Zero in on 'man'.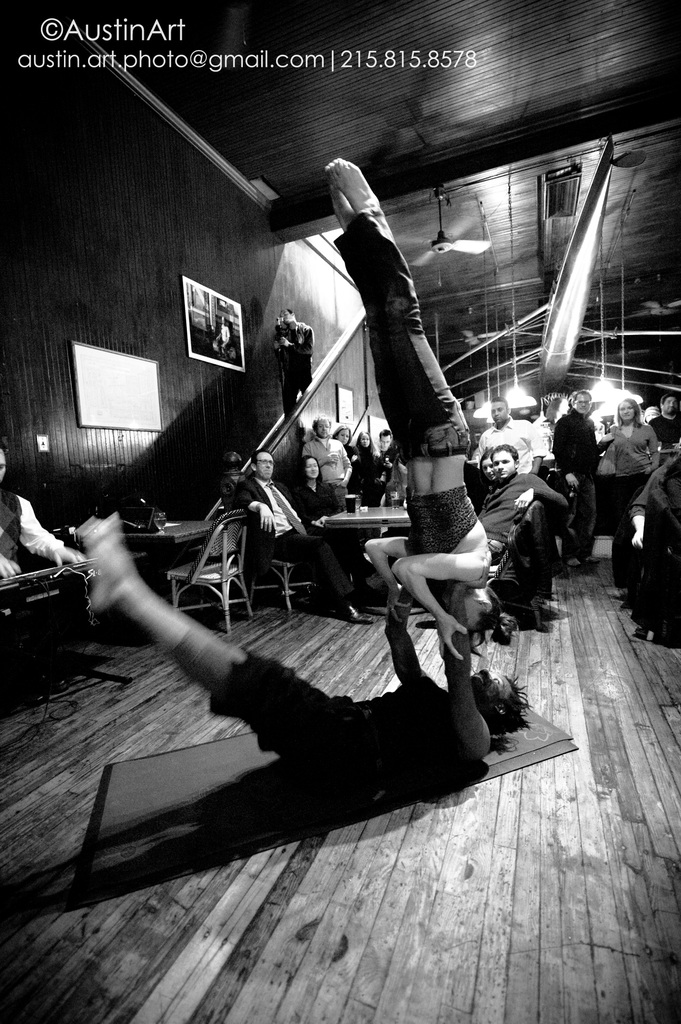
Zeroed in: [550,386,601,564].
